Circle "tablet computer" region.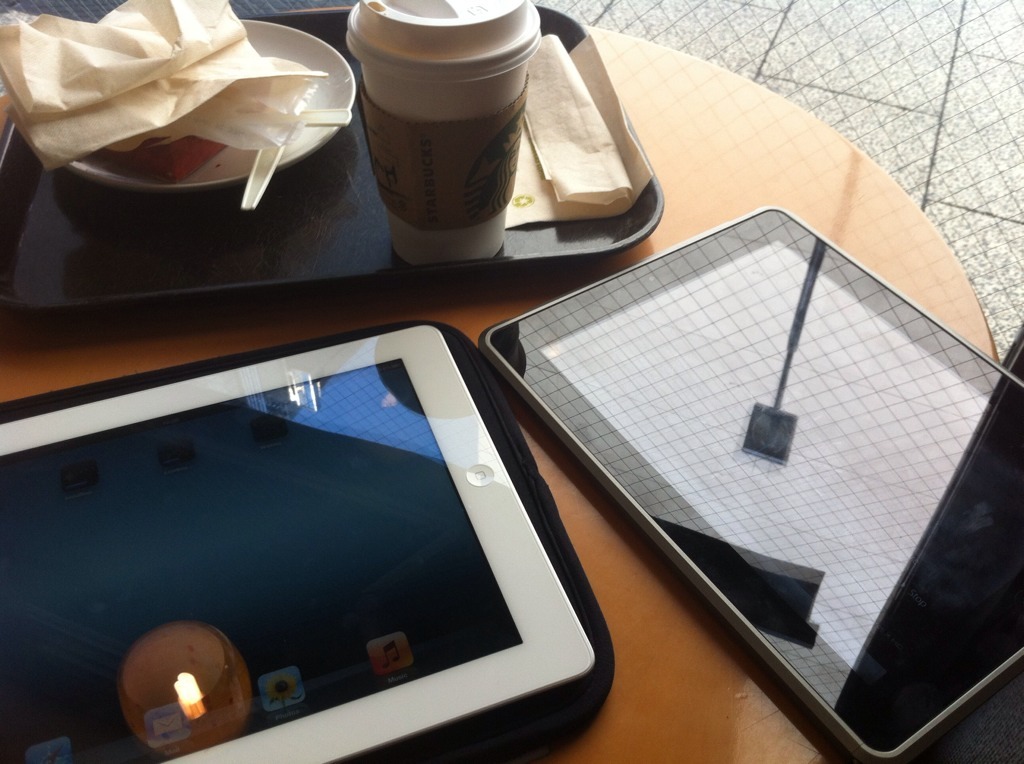
Region: select_region(0, 316, 618, 763).
